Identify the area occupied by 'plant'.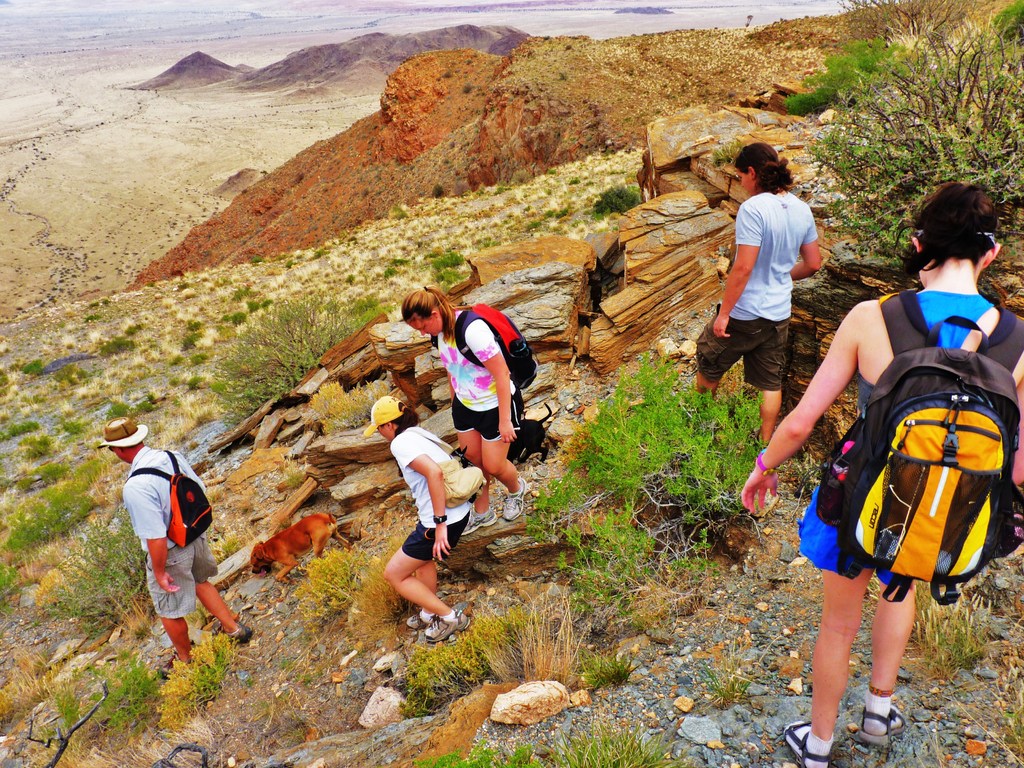
Area: detection(690, 643, 760, 709).
